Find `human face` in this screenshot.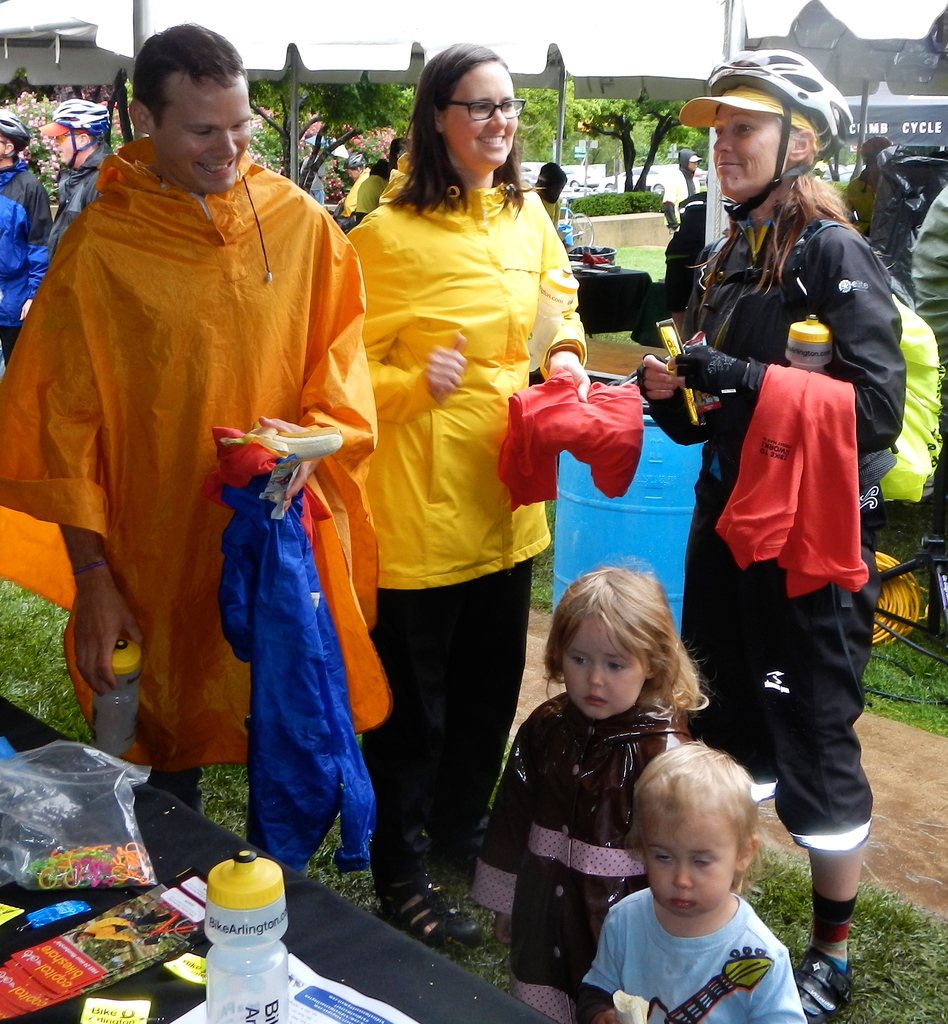
The bounding box for `human face` is 638:799:737:922.
